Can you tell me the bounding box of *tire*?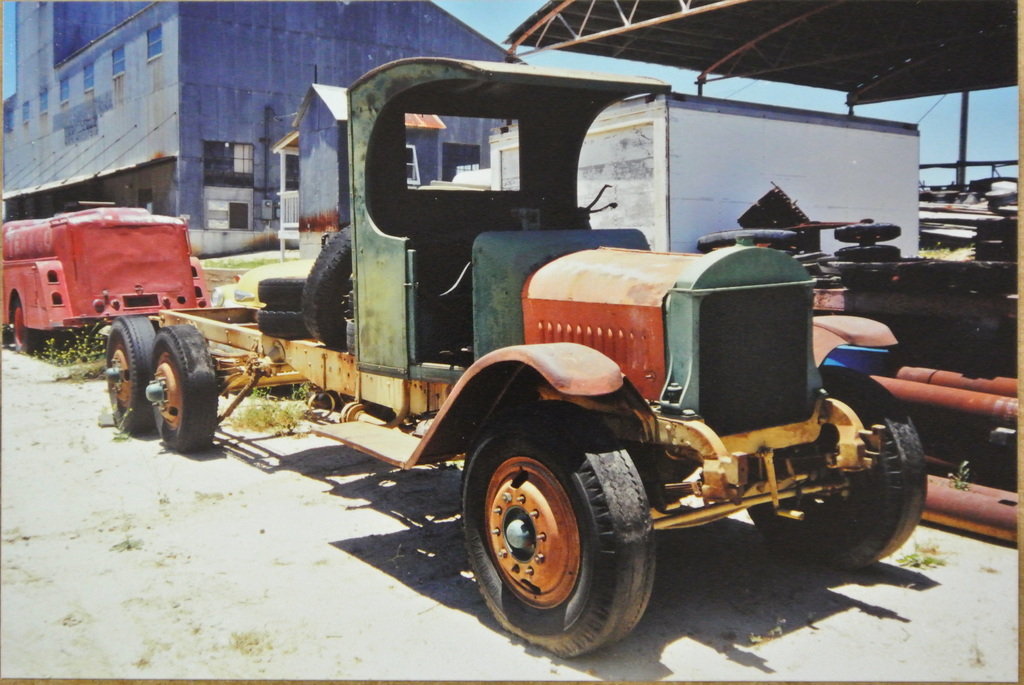
348,315,356,352.
